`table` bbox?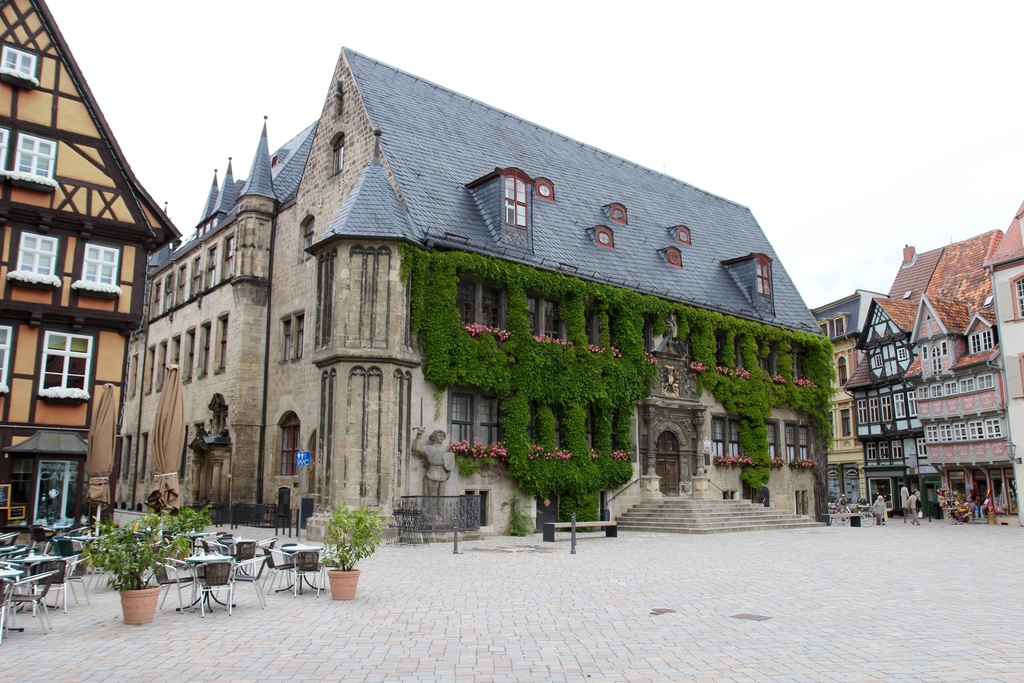
[left=43, top=524, right=68, bottom=529]
